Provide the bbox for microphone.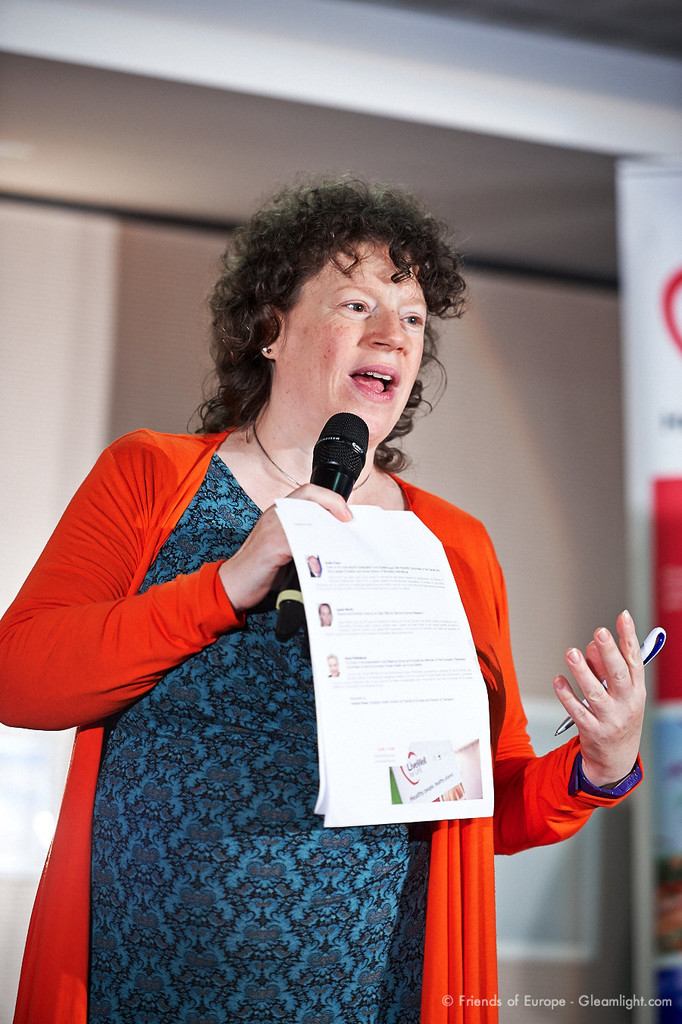
bbox(272, 411, 369, 645).
